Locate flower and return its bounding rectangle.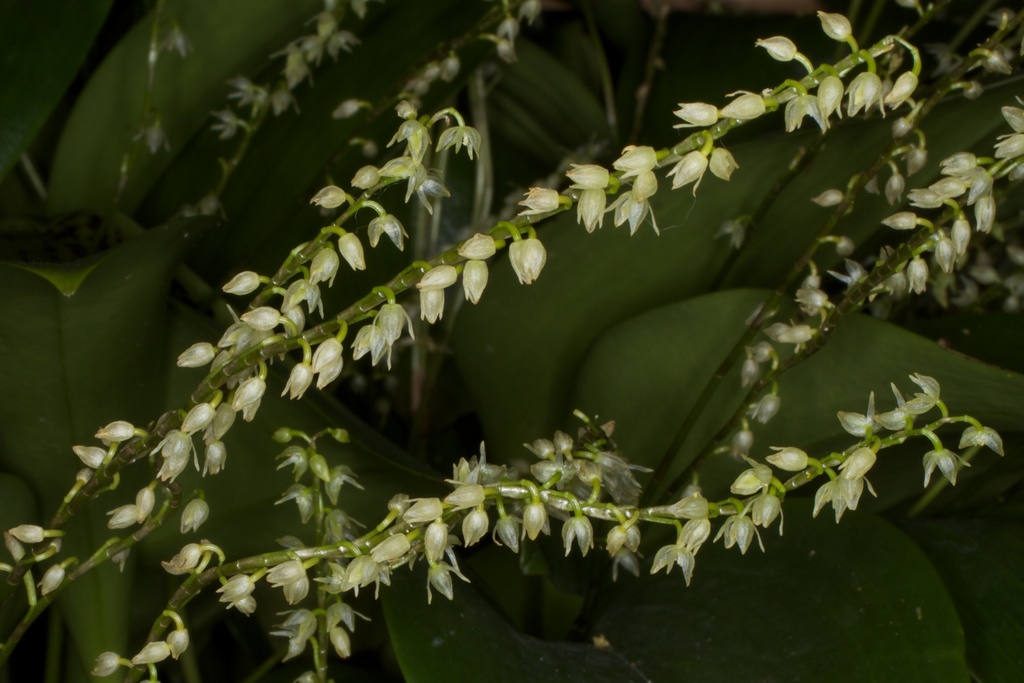
box(444, 484, 488, 514).
